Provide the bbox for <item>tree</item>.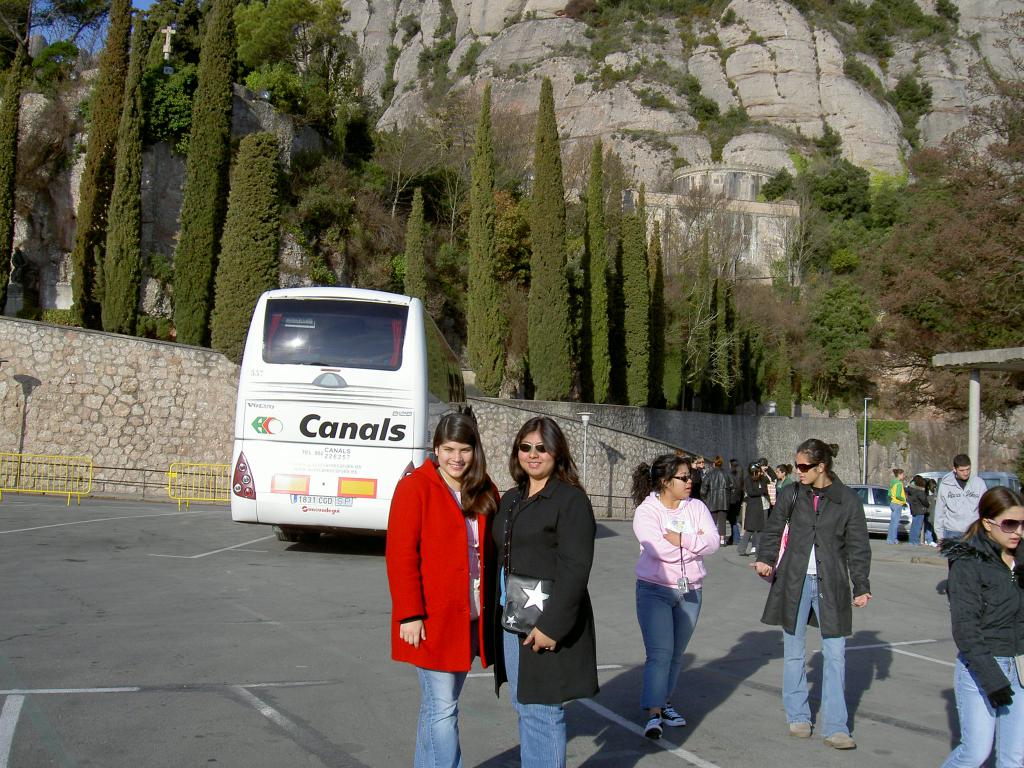
<region>102, 4, 144, 335</region>.
